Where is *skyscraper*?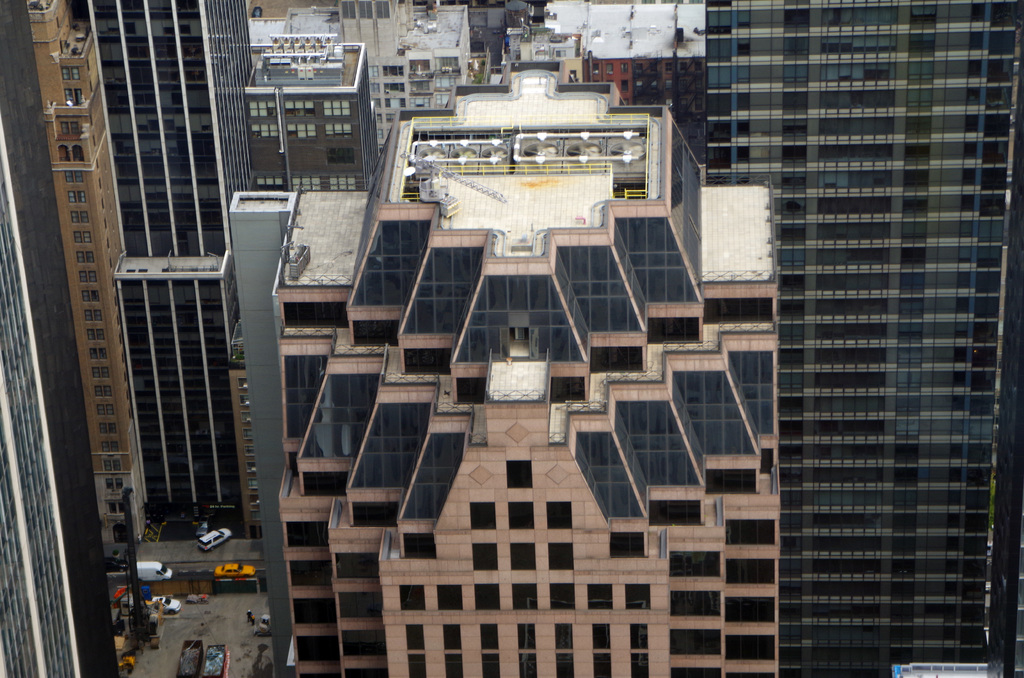
select_region(0, 0, 120, 677).
